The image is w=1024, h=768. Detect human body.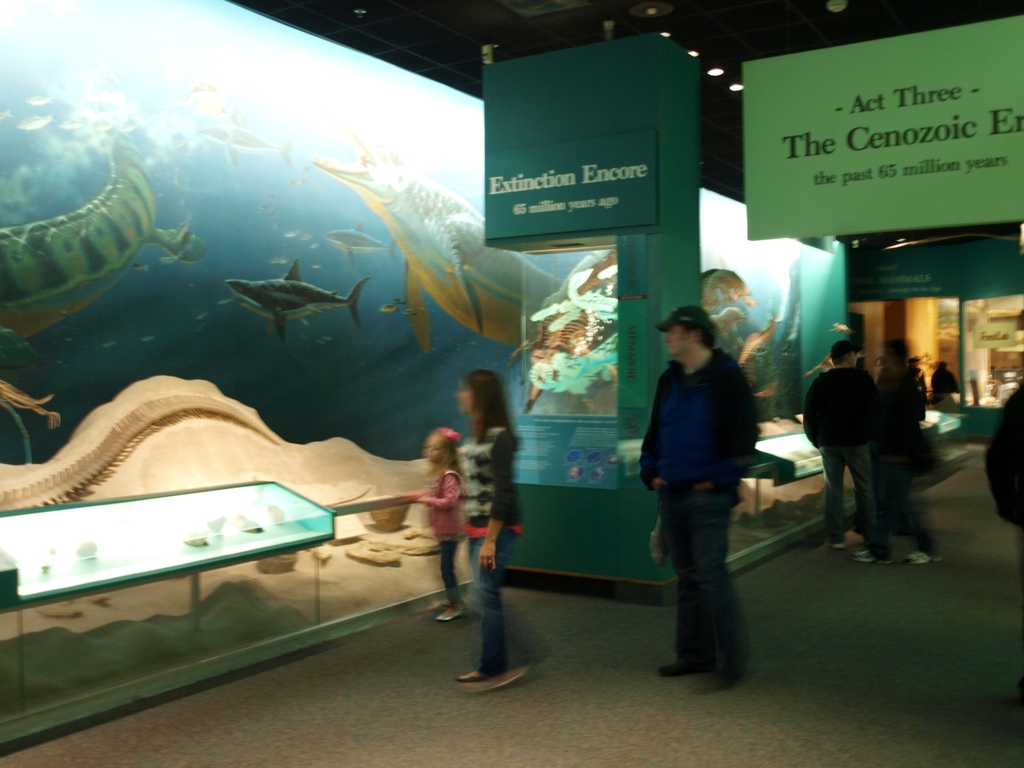
Detection: box=[800, 344, 879, 550].
